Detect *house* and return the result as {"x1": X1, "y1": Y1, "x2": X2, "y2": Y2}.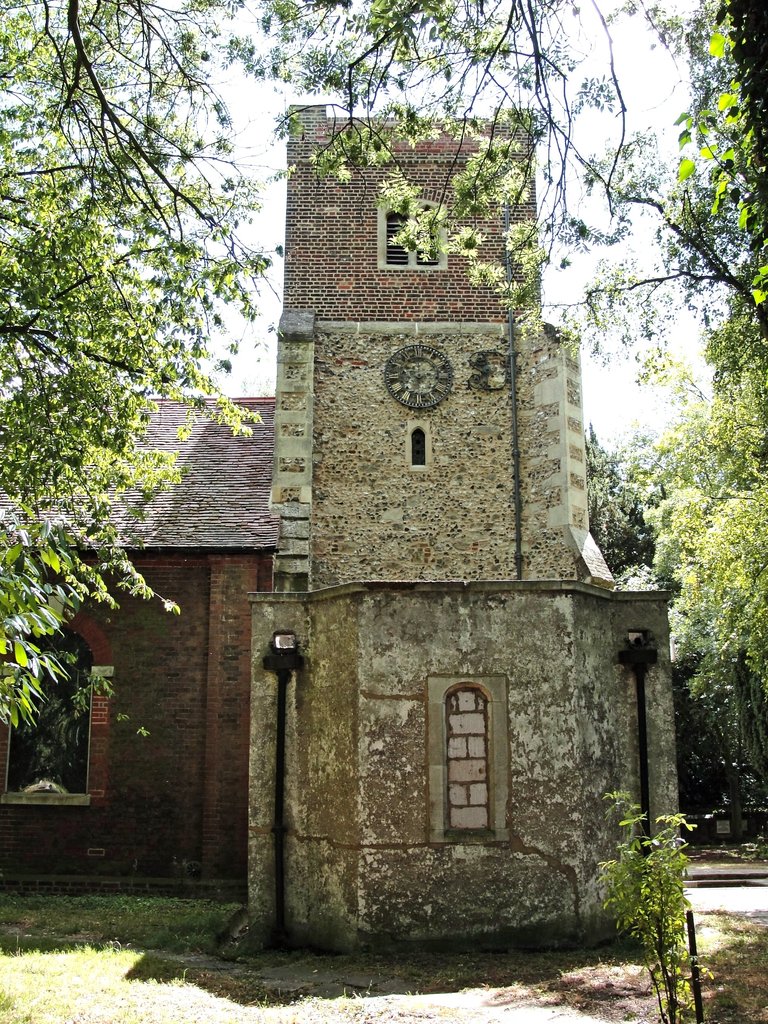
{"x1": 0, "y1": 100, "x2": 681, "y2": 957}.
